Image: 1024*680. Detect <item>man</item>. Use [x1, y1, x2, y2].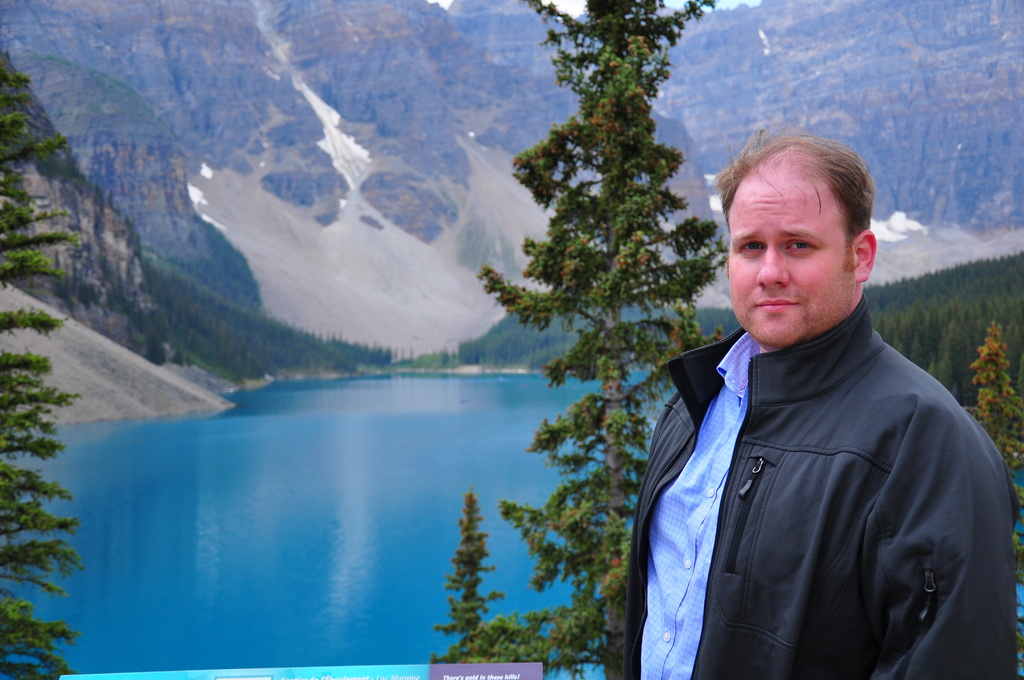
[635, 135, 1010, 679].
